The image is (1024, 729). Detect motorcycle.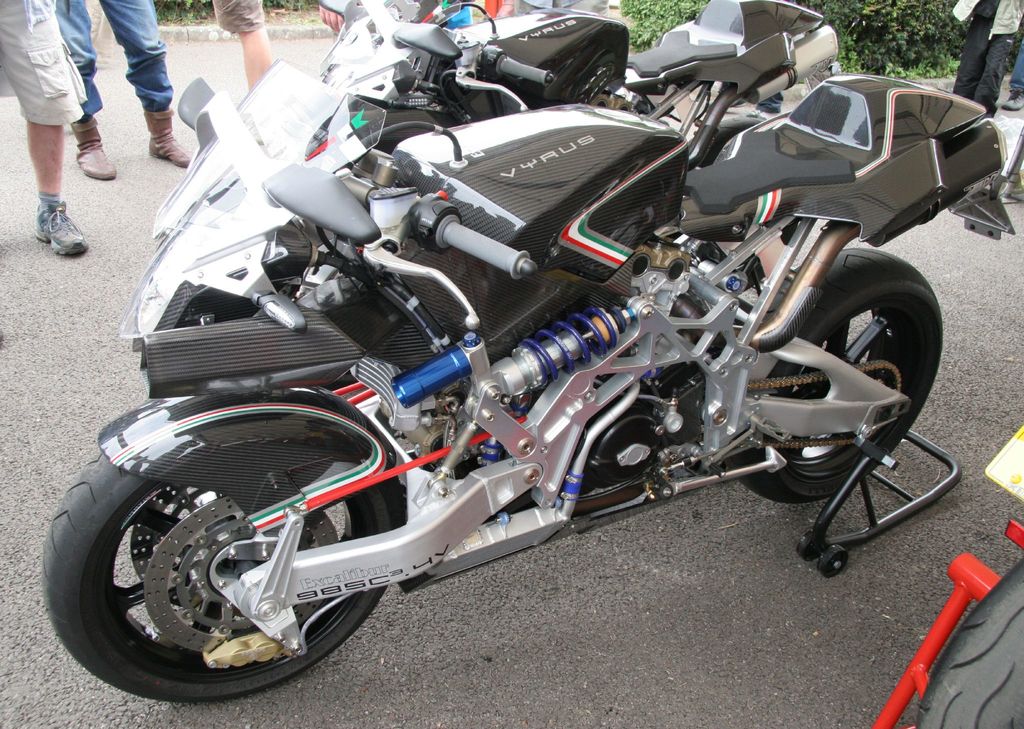
Detection: (x1=63, y1=0, x2=993, y2=714).
